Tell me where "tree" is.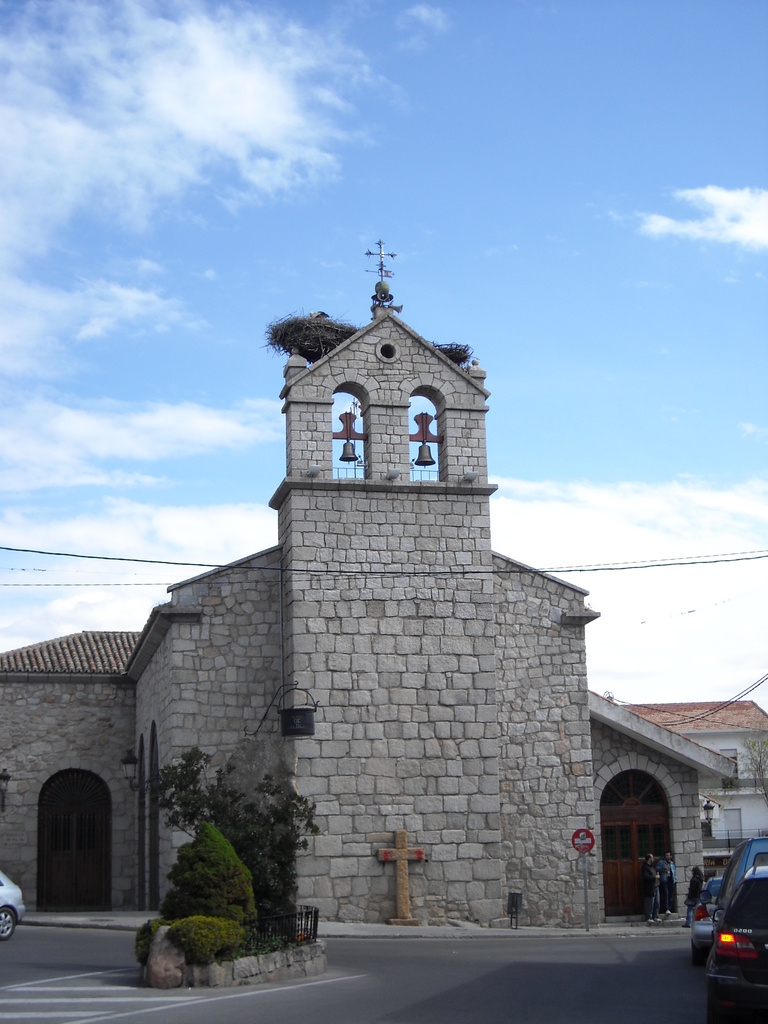
"tree" is at pyautogui.locateOnScreen(132, 751, 319, 923).
